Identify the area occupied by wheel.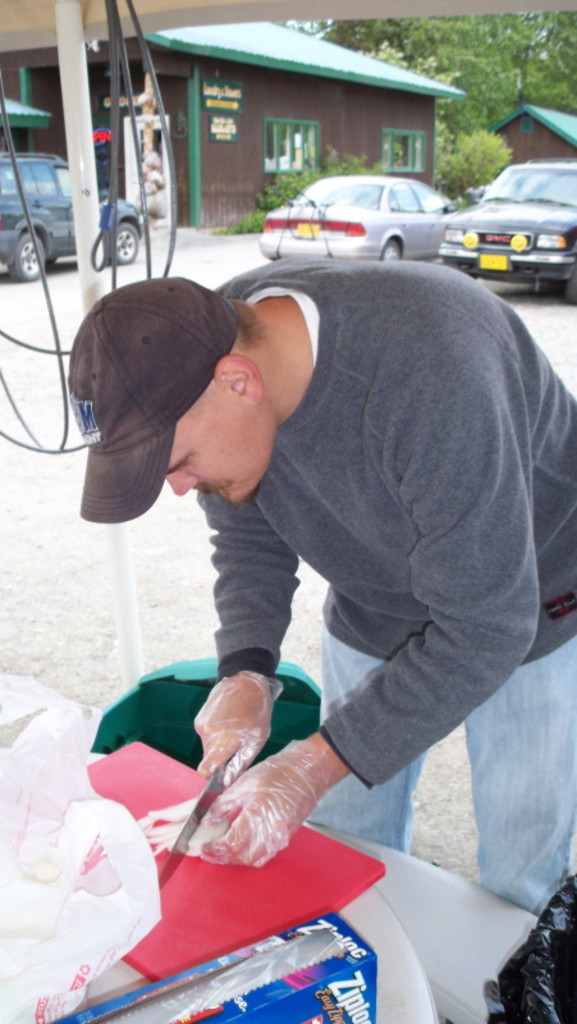
Area: l=107, t=221, r=134, b=260.
